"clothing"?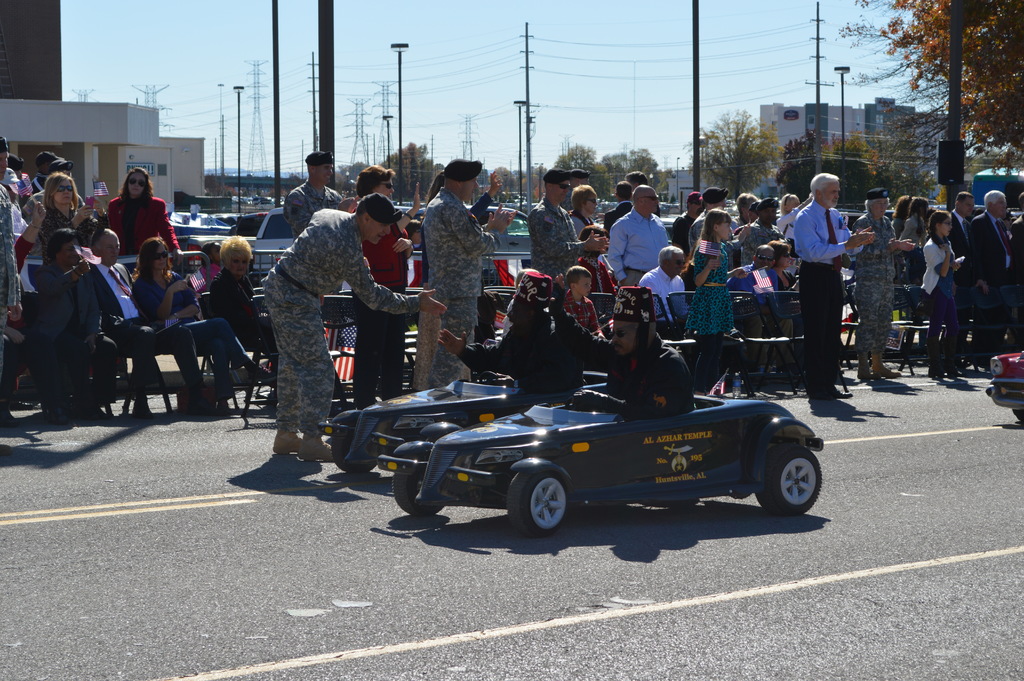
box=[856, 217, 900, 375]
